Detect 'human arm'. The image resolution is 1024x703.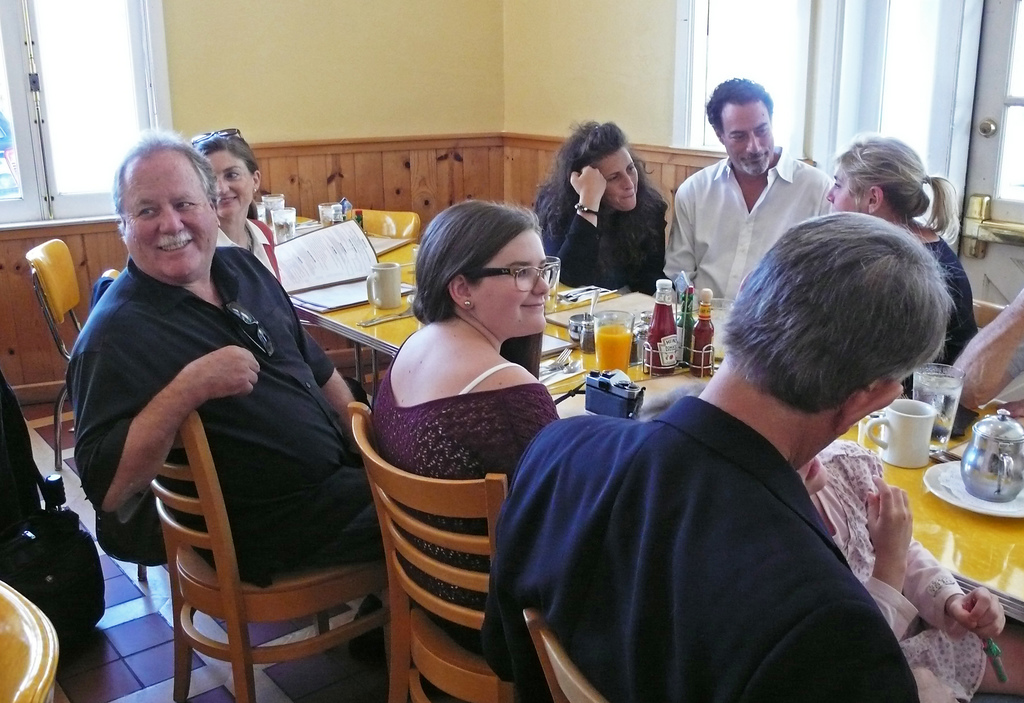
rect(921, 564, 1021, 656).
